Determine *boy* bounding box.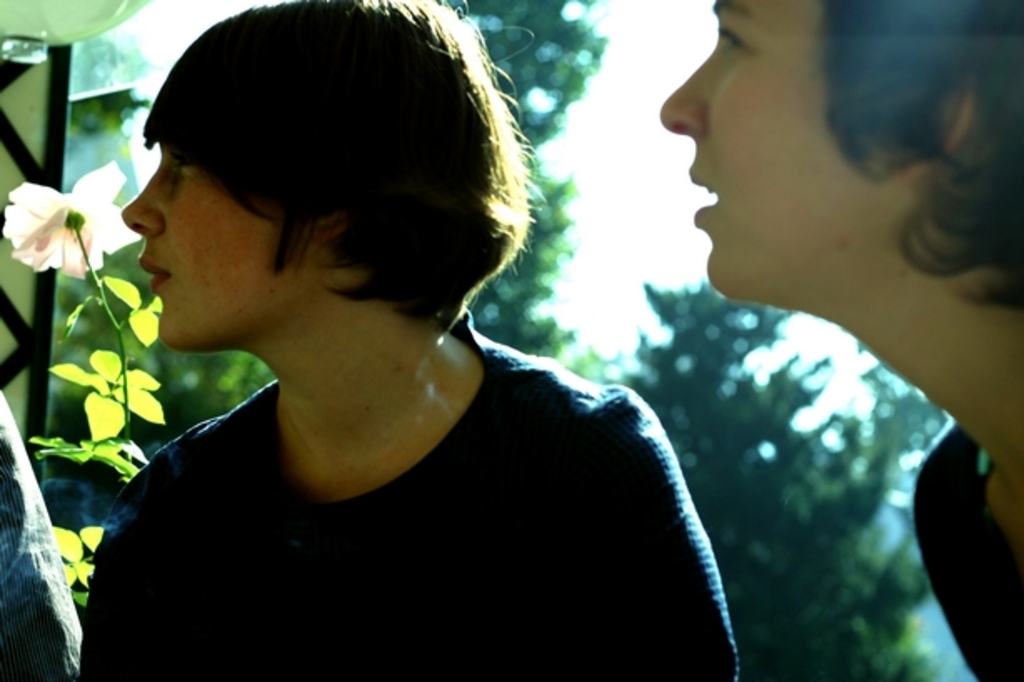
Determined: 660/0/1022/680.
